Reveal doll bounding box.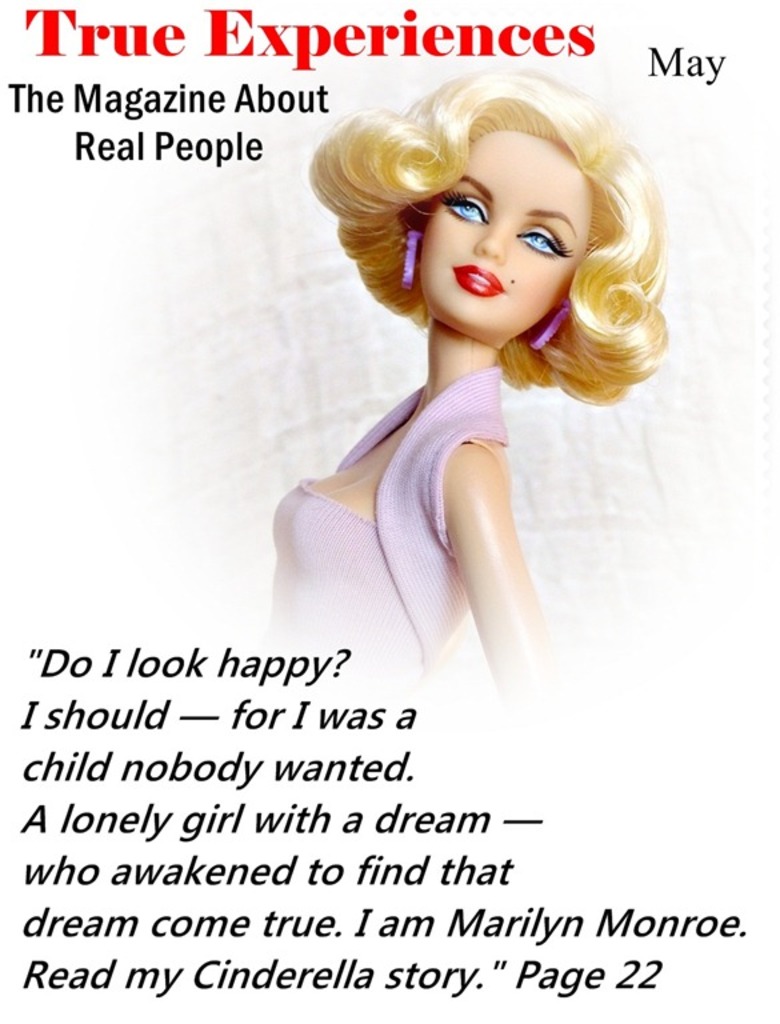
Revealed: 257/56/631/697.
